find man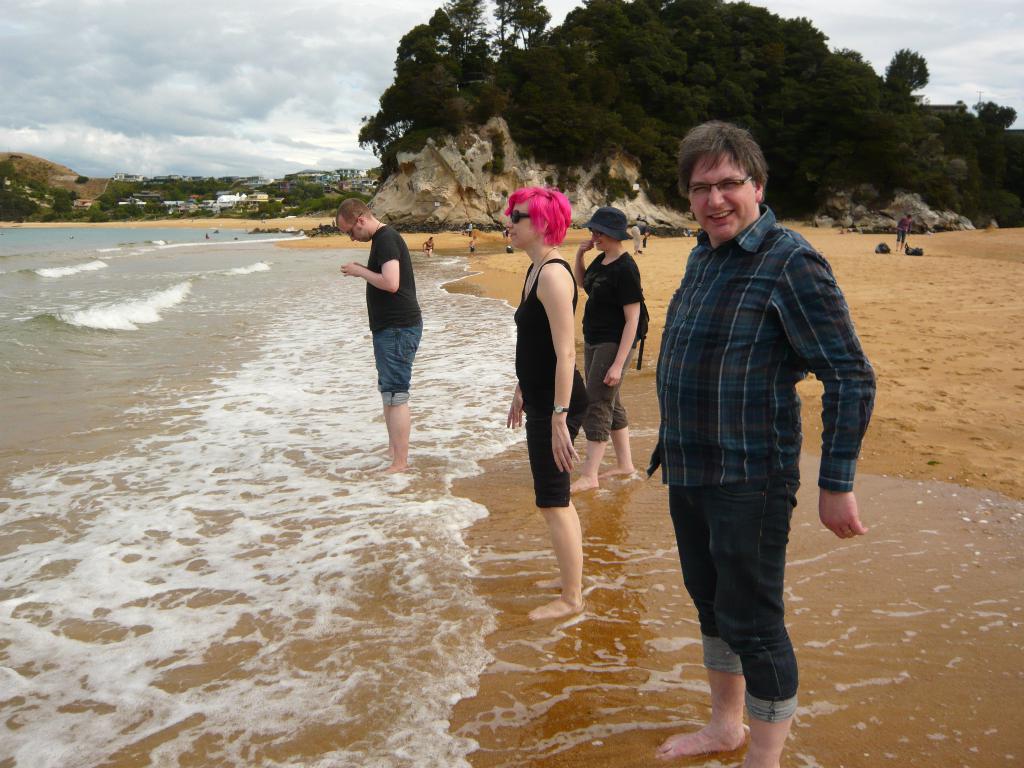
bbox(339, 202, 420, 498)
